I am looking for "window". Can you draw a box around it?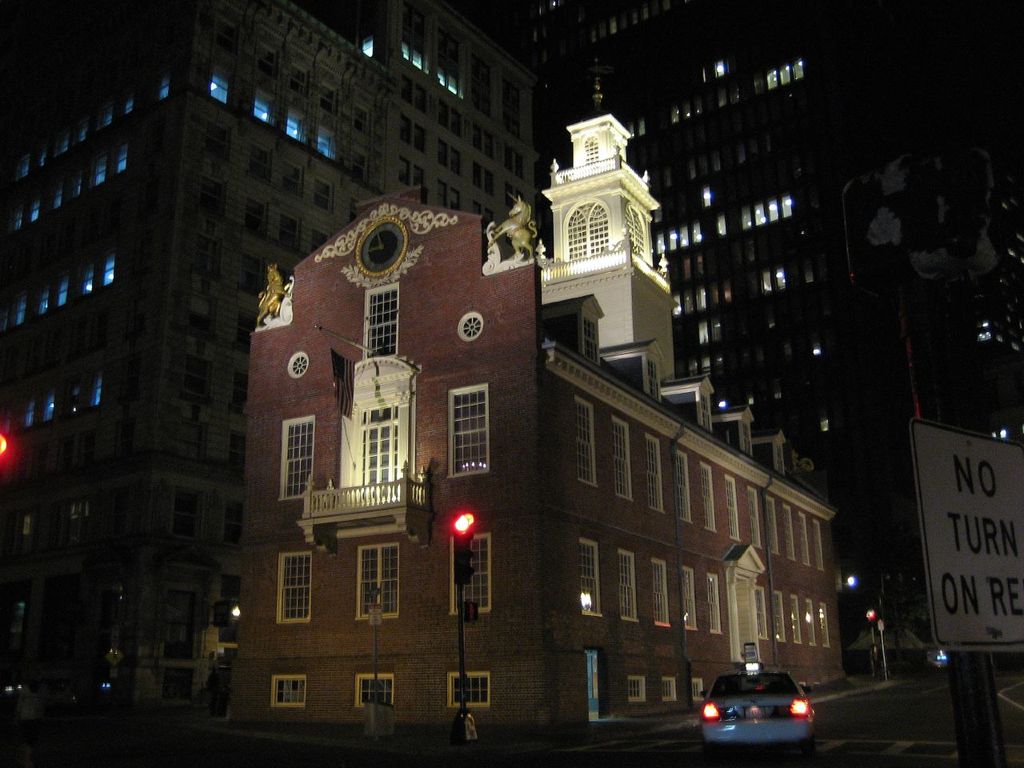
Sure, the bounding box is {"x1": 439, "y1": 518, "x2": 505, "y2": 618}.
